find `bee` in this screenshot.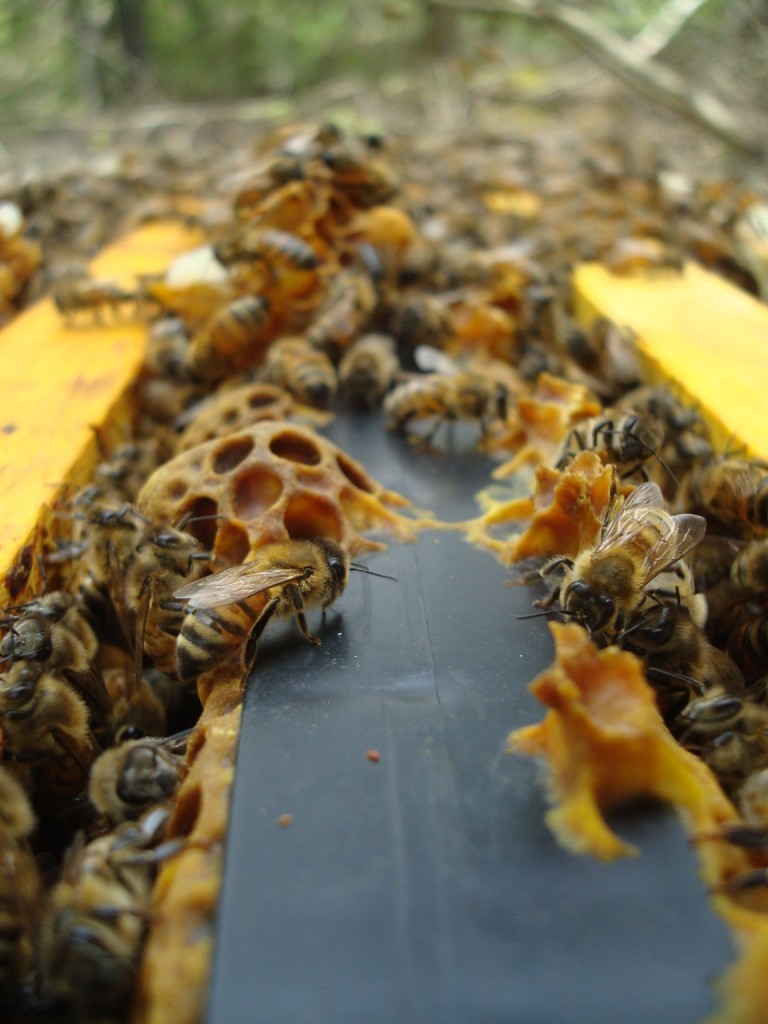
The bounding box for `bee` is bbox=[44, 609, 88, 680].
